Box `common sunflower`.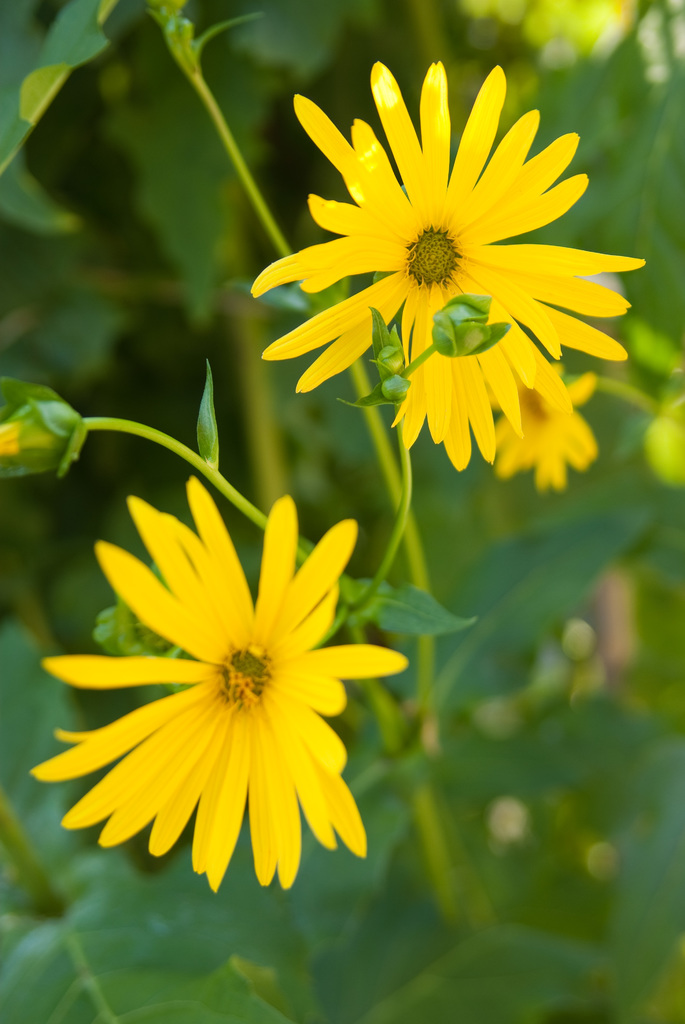
l=251, t=59, r=649, b=460.
